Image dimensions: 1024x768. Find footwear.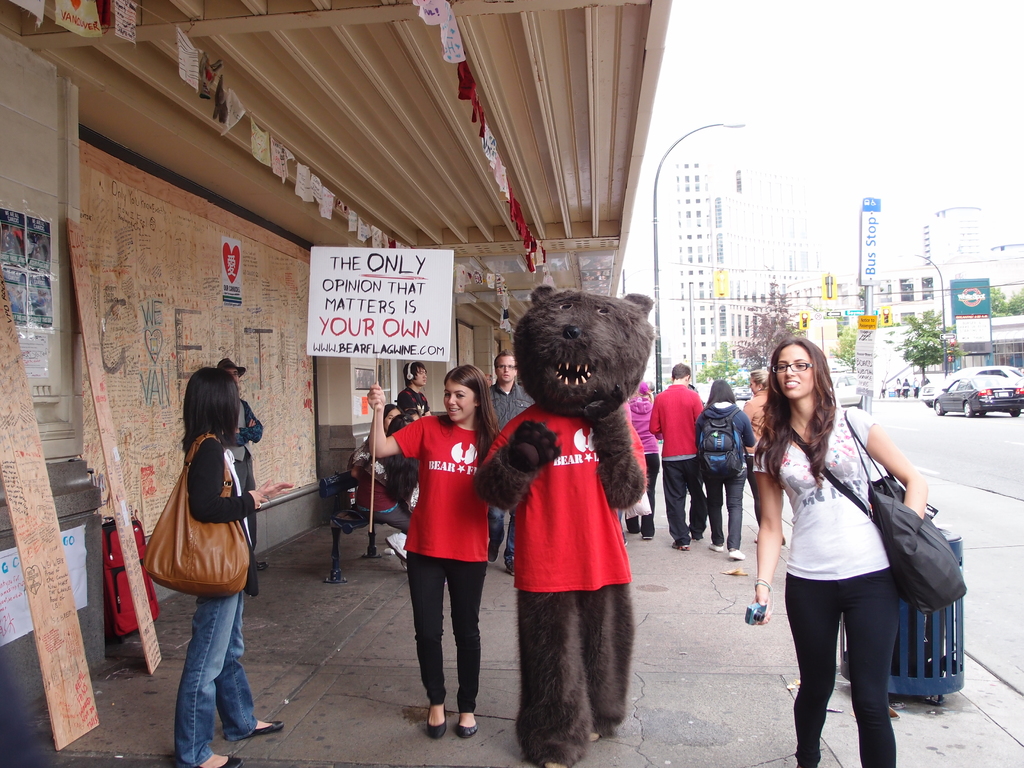
[623,529,630,548].
